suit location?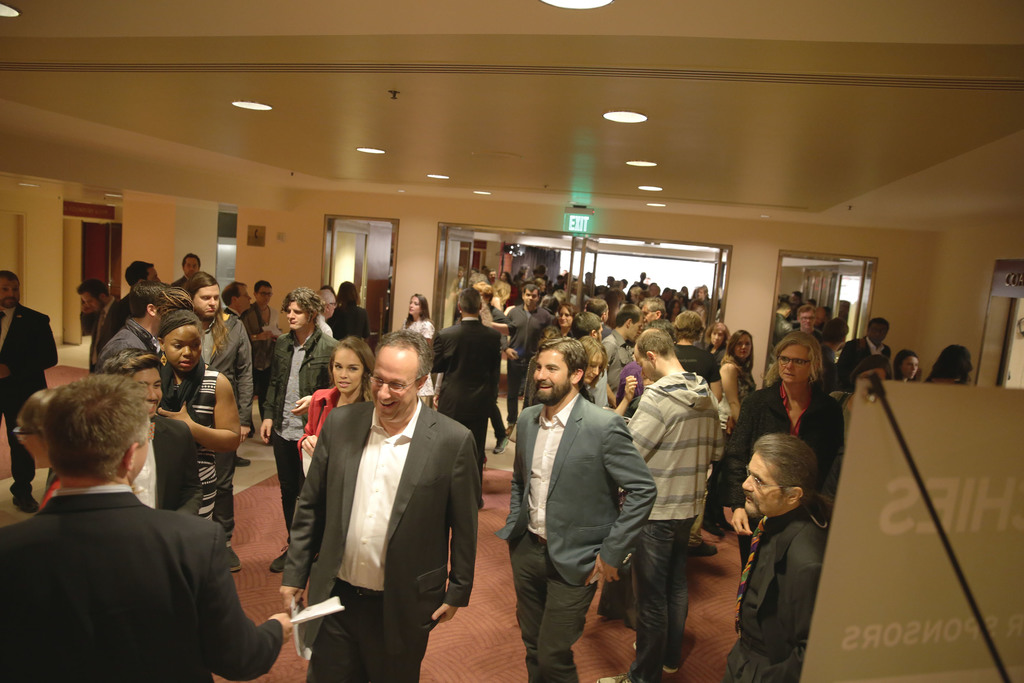
x1=282 y1=396 x2=483 y2=682
